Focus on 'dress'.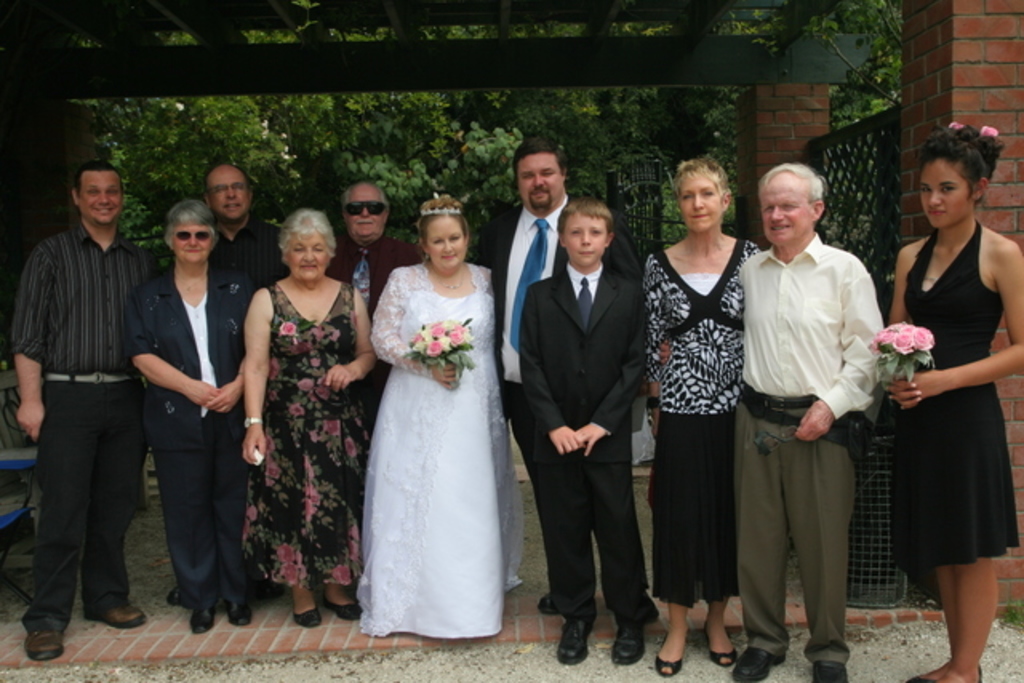
Focused at [left=242, top=278, right=374, bottom=585].
